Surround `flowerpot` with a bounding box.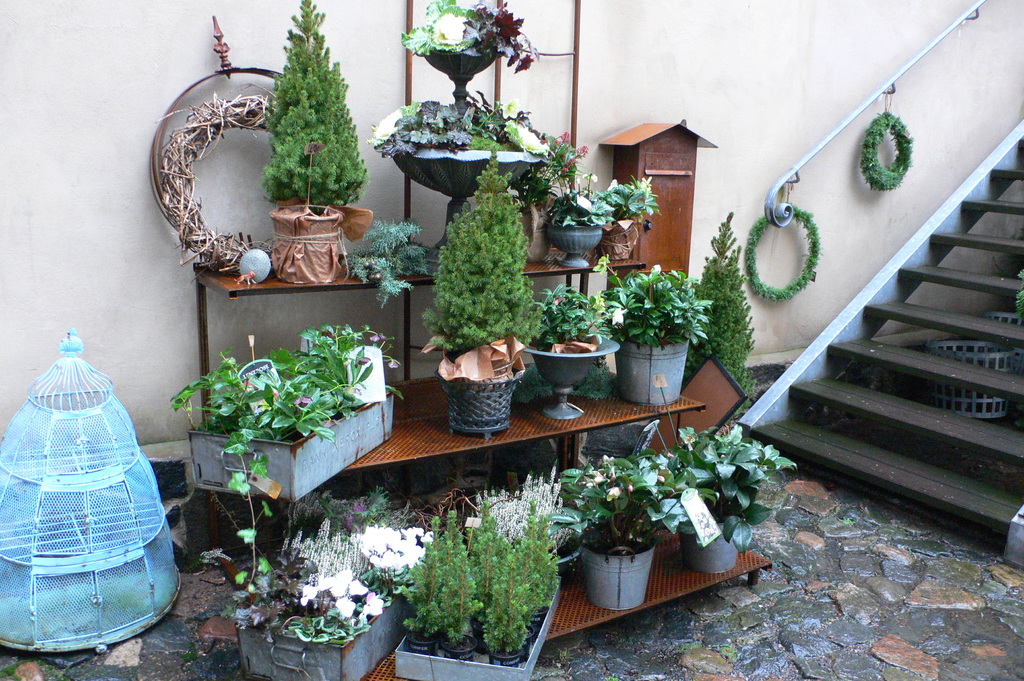
{"left": 594, "top": 222, "right": 639, "bottom": 261}.
